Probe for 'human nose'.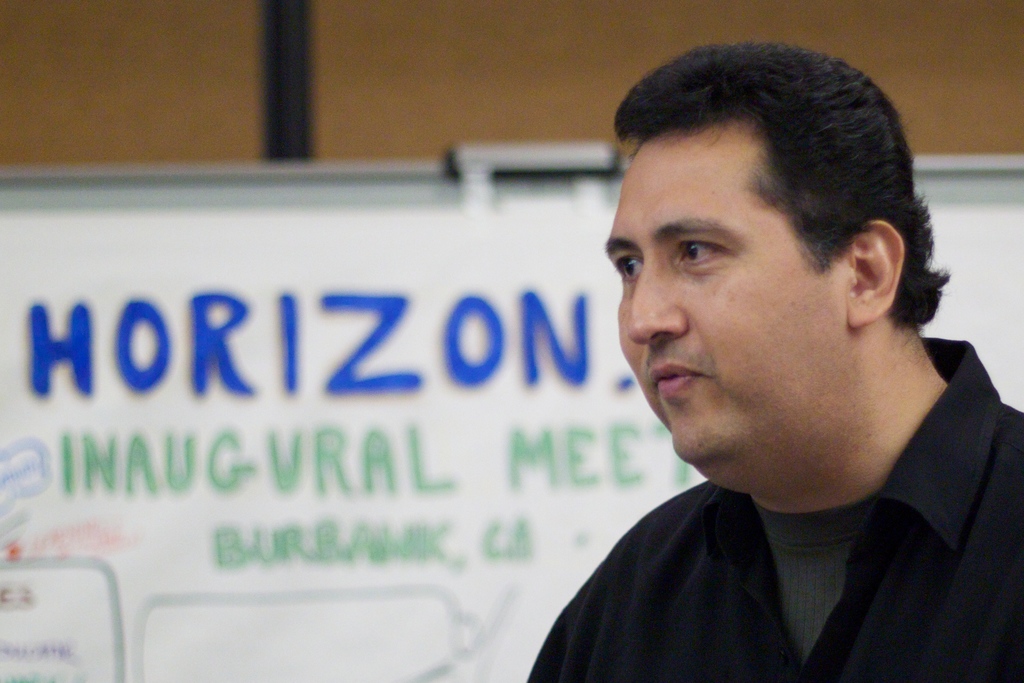
Probe result: <box>627,256,692,344</box>.
